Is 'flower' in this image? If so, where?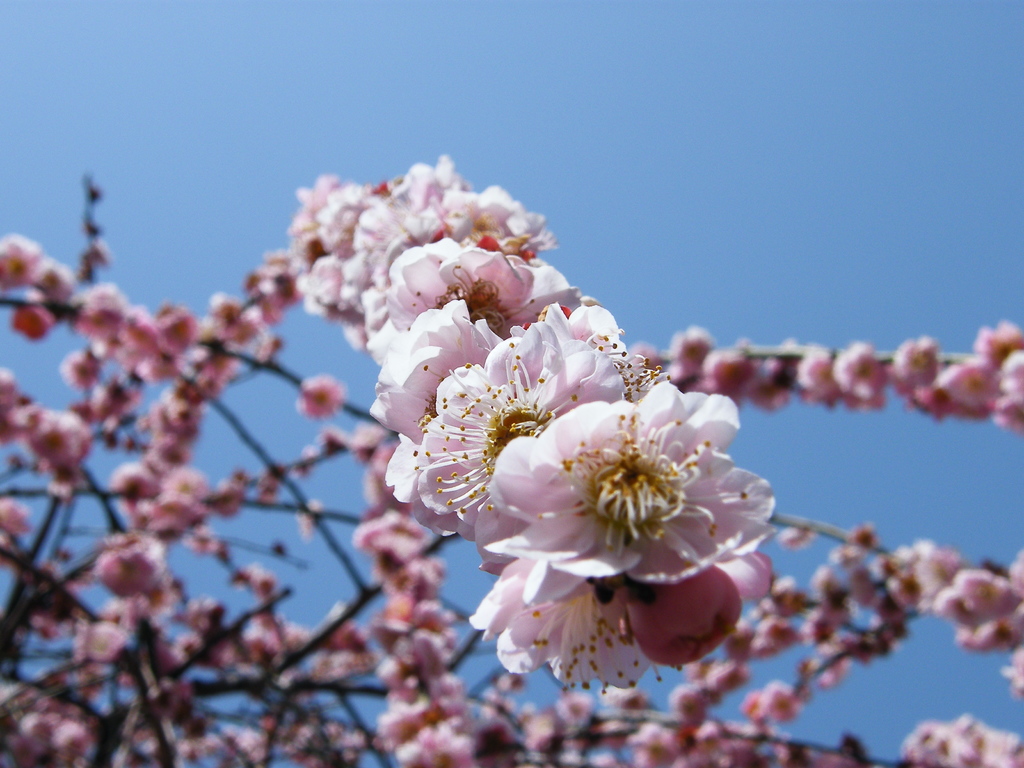
Yes, at x1=455 y1=355 x2=783 y2=682.
